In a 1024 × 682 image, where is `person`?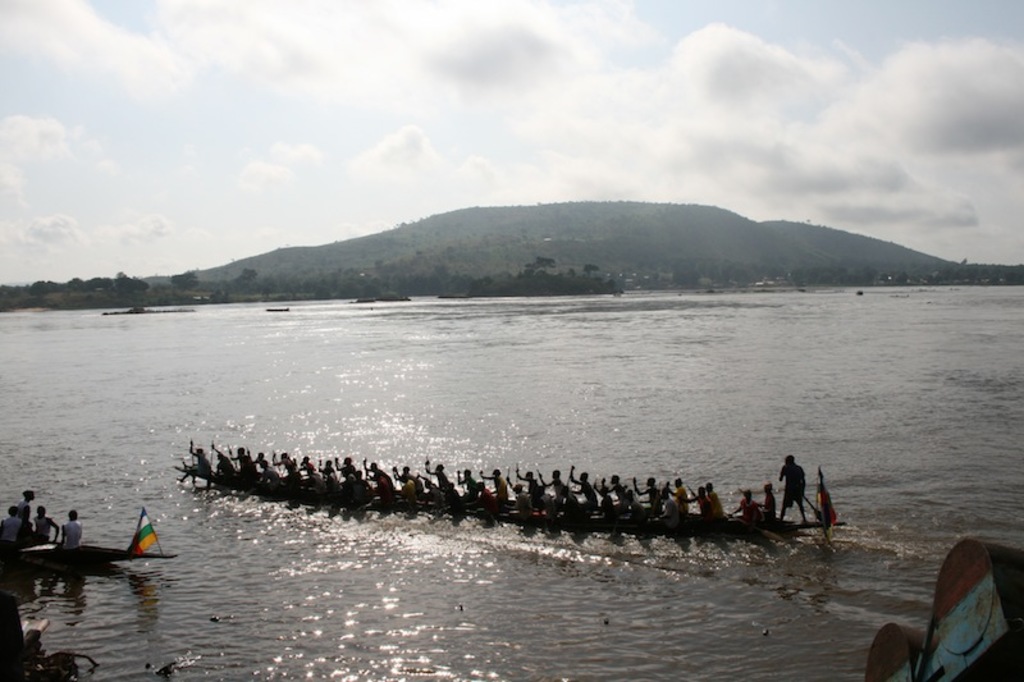
bbox=[20, 485, 38, 531].
